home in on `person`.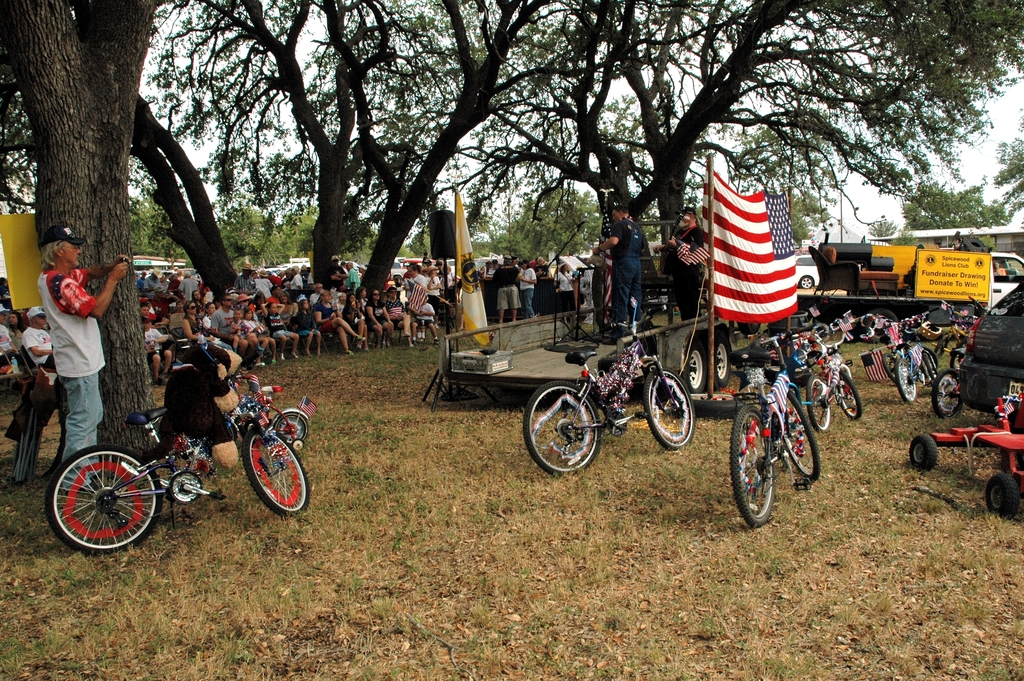
Homed in at (539,260,557,295).
